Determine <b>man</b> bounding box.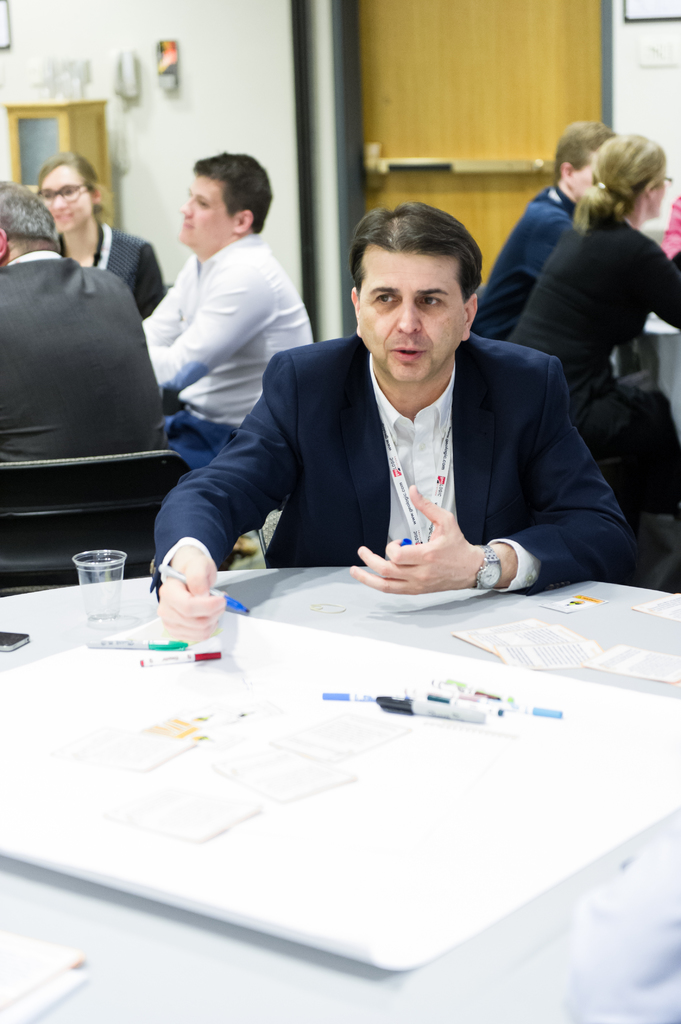
Determined: pyautogui.locateOnScreen(467, 115, 621, 342).
